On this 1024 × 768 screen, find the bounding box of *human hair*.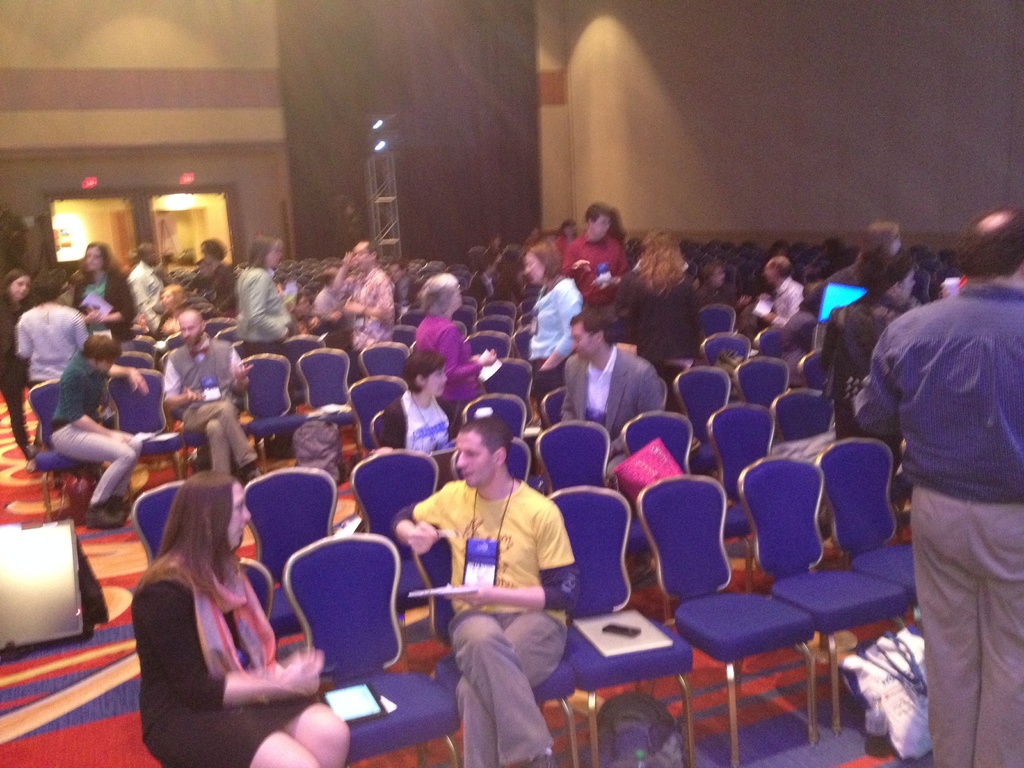
Bounding box: [x1=572, y1=307, x2=619, y2=333].
